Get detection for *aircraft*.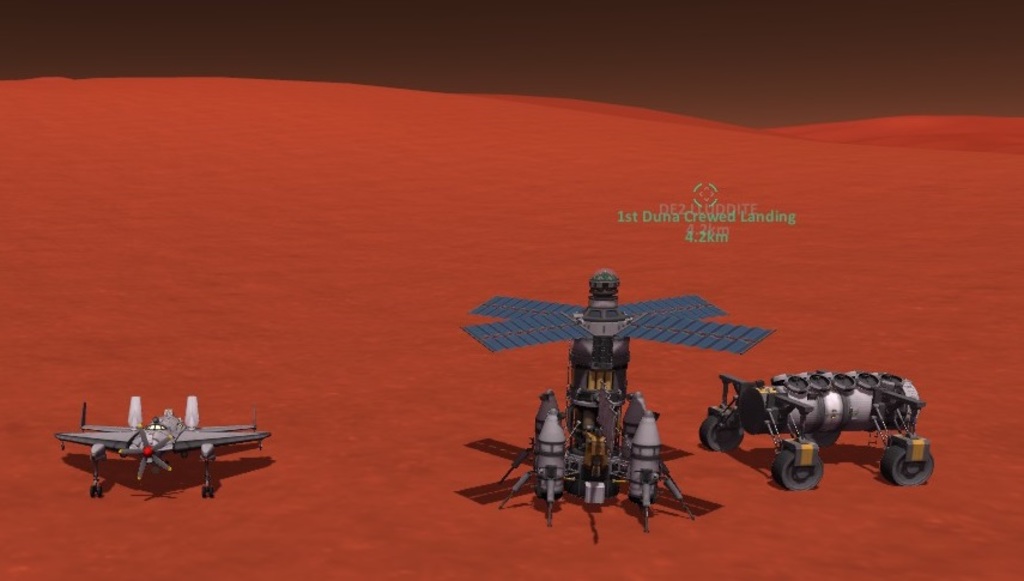
Detection: 48/383/259/498.
